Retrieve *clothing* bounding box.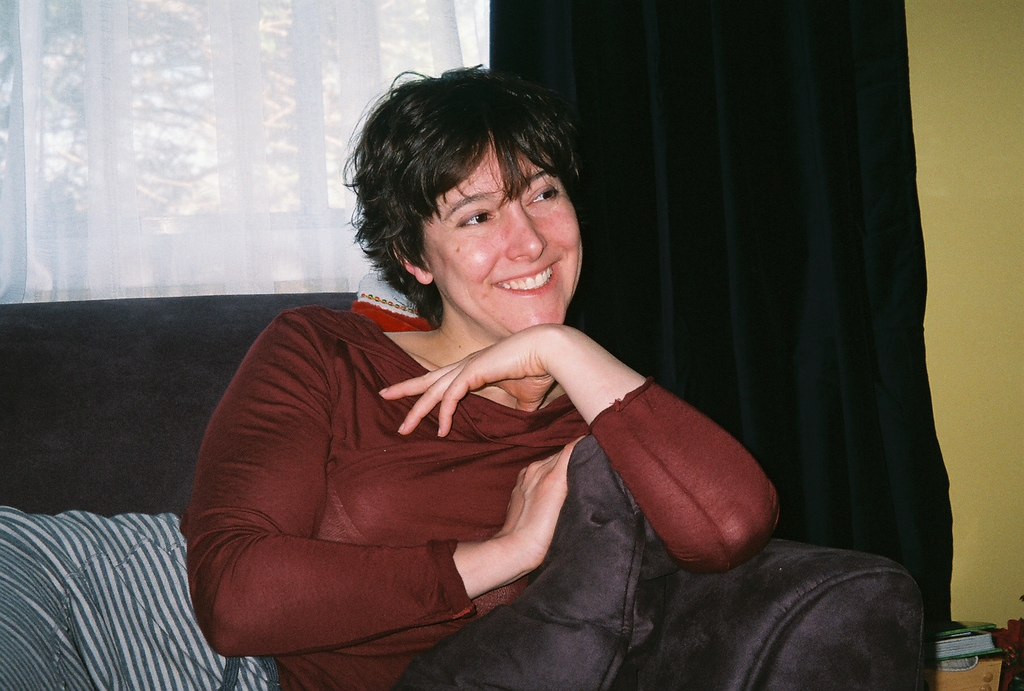
Bounding box: 189/257/751/678.
